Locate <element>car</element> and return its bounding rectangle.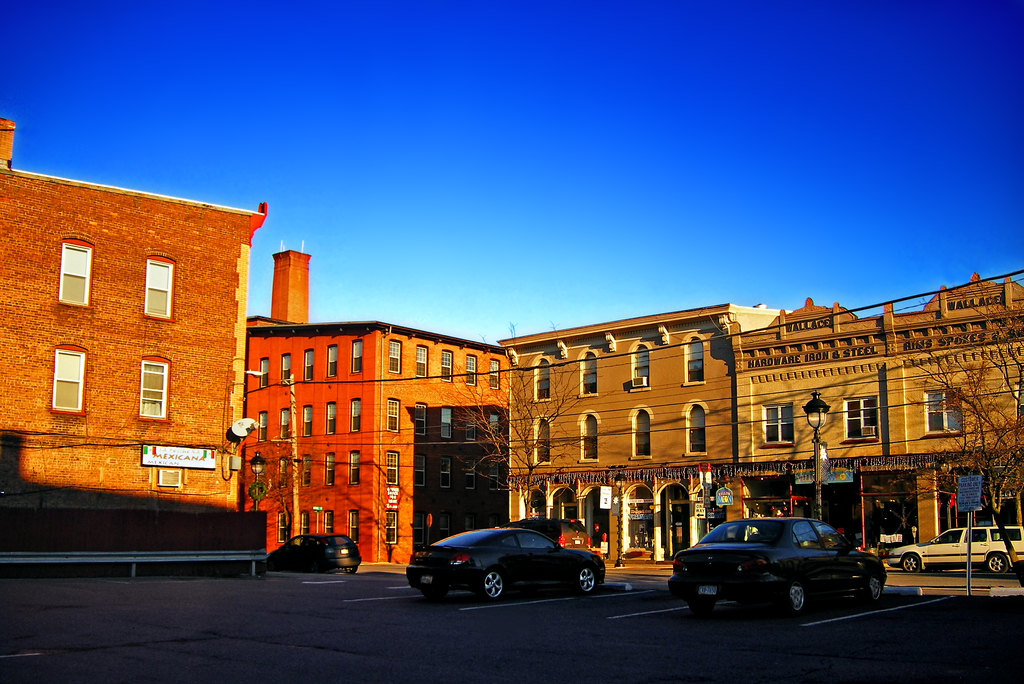
box=[662, 522, 884, 615].
